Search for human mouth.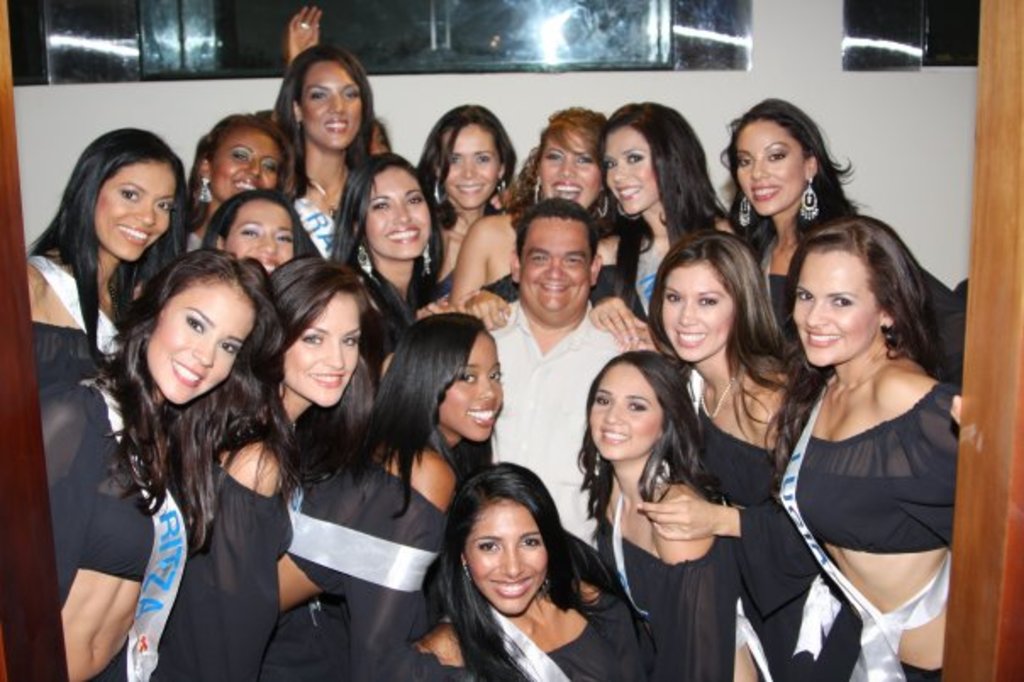
Found at (676,331,709,346).
